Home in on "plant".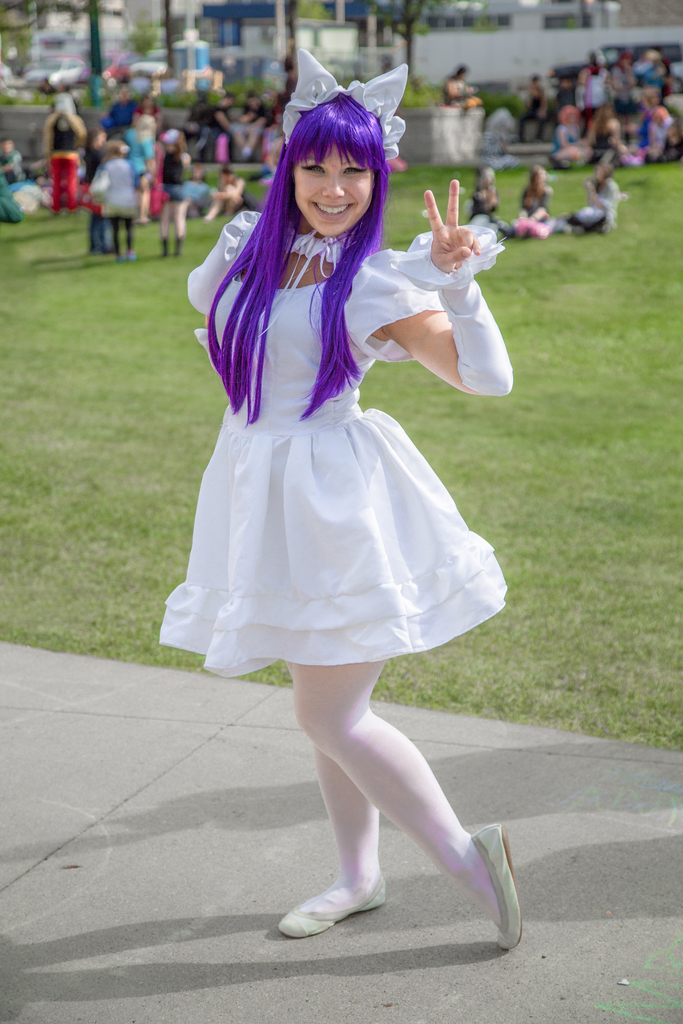
Homed in at (663, 97, 682, 125).
